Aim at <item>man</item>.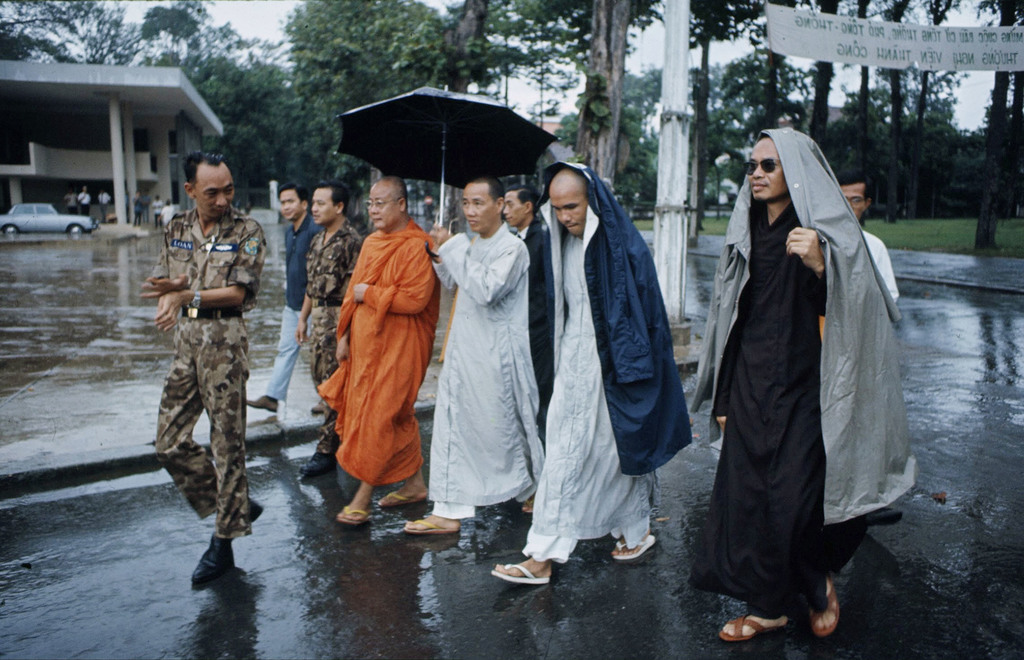
Aimed at locate(502, 181, 547, 432).
